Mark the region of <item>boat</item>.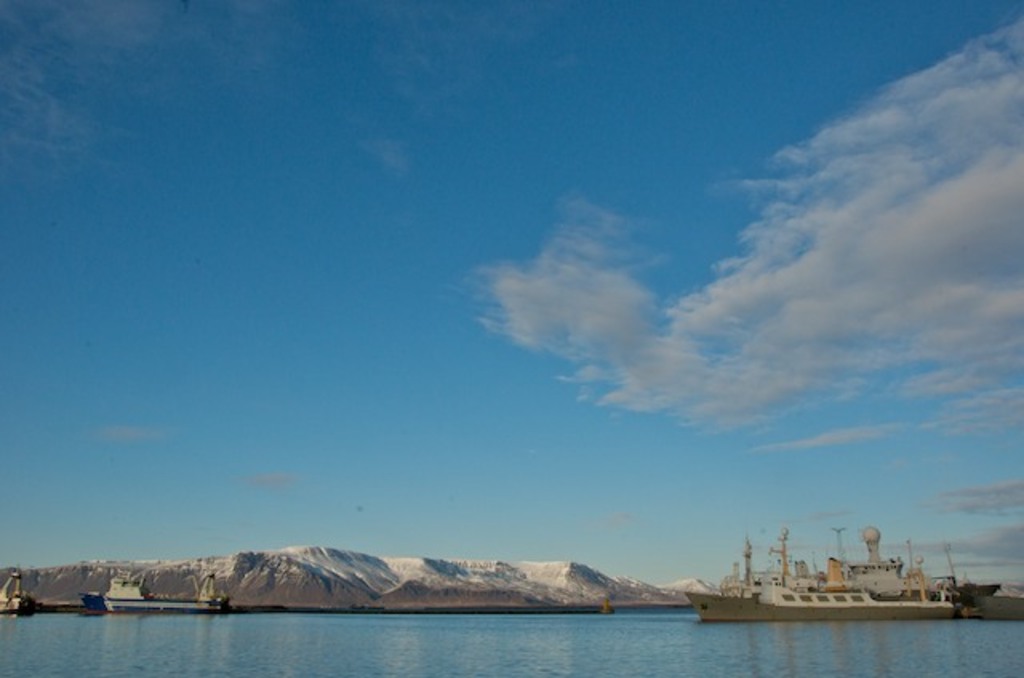
Region: (x1=75, y1=574, x2=237, y2=612).
